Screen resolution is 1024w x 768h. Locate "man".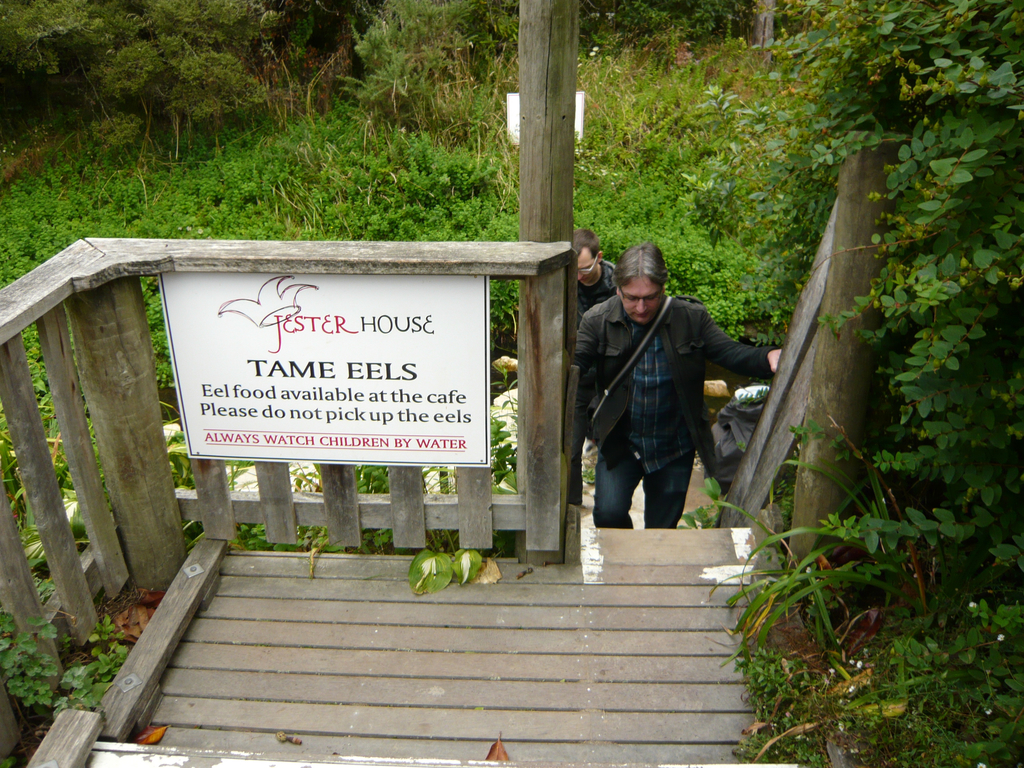
select_region(569, 240, 764, 548).
